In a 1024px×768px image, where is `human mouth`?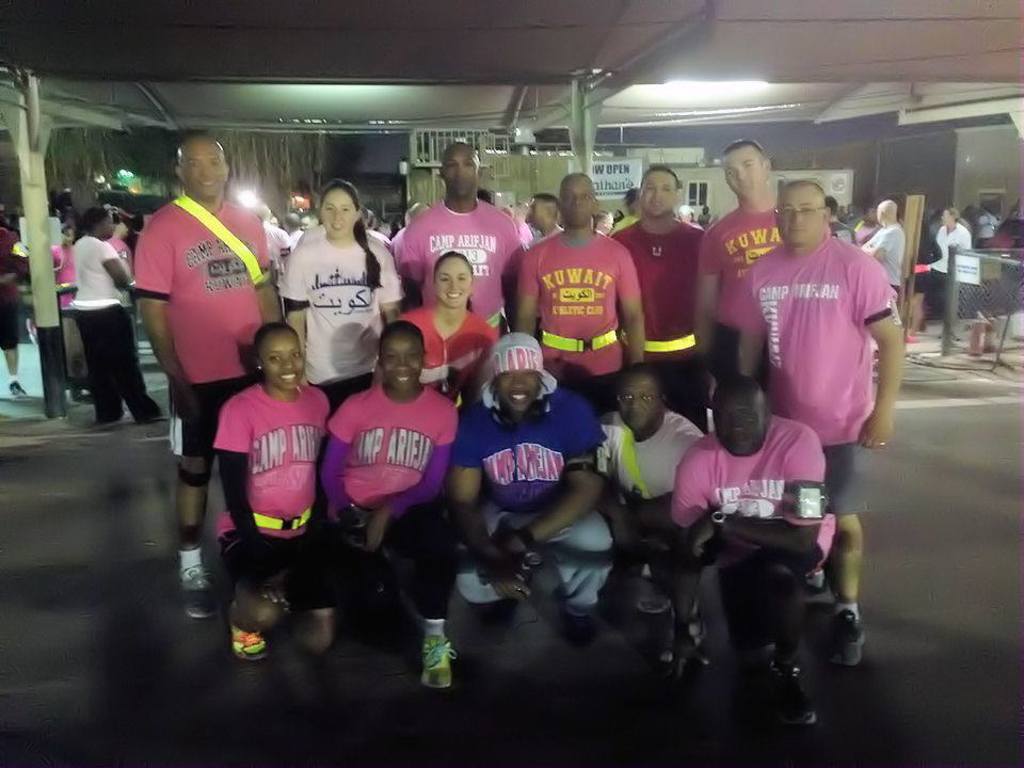
BBox(445, 294, 461, 300).
